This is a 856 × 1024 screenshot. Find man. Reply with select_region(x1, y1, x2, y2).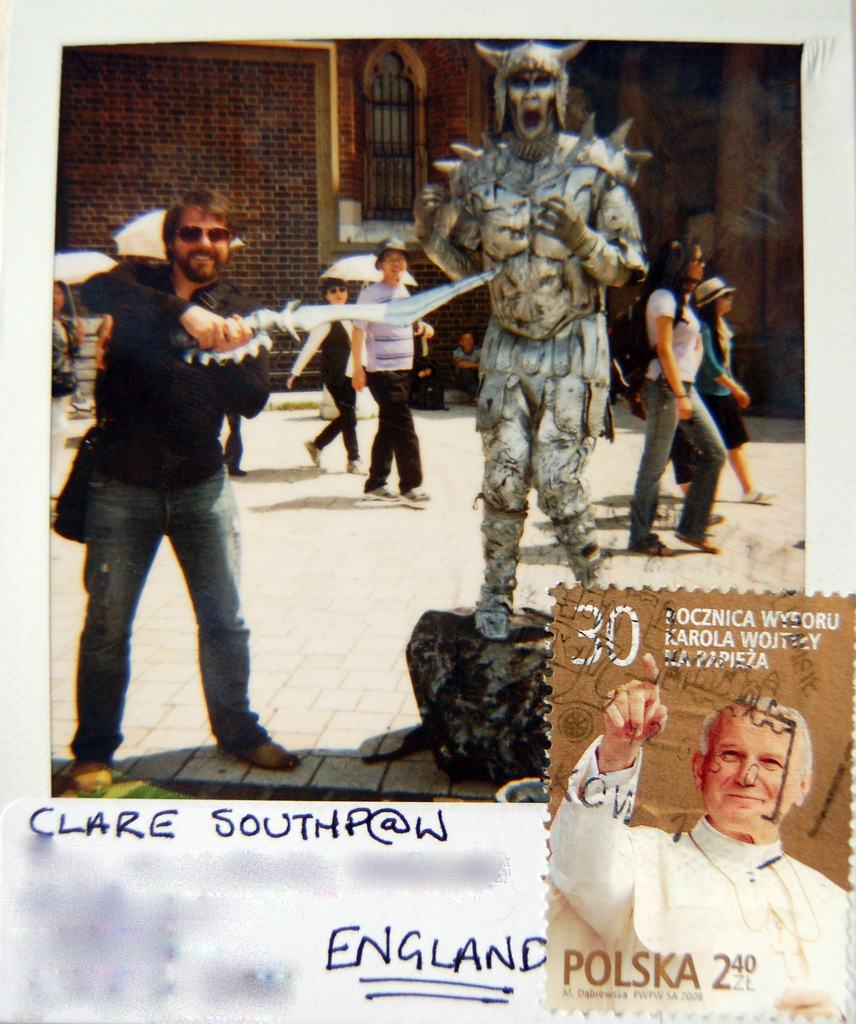
select_region(76, 185, 300, 790).
